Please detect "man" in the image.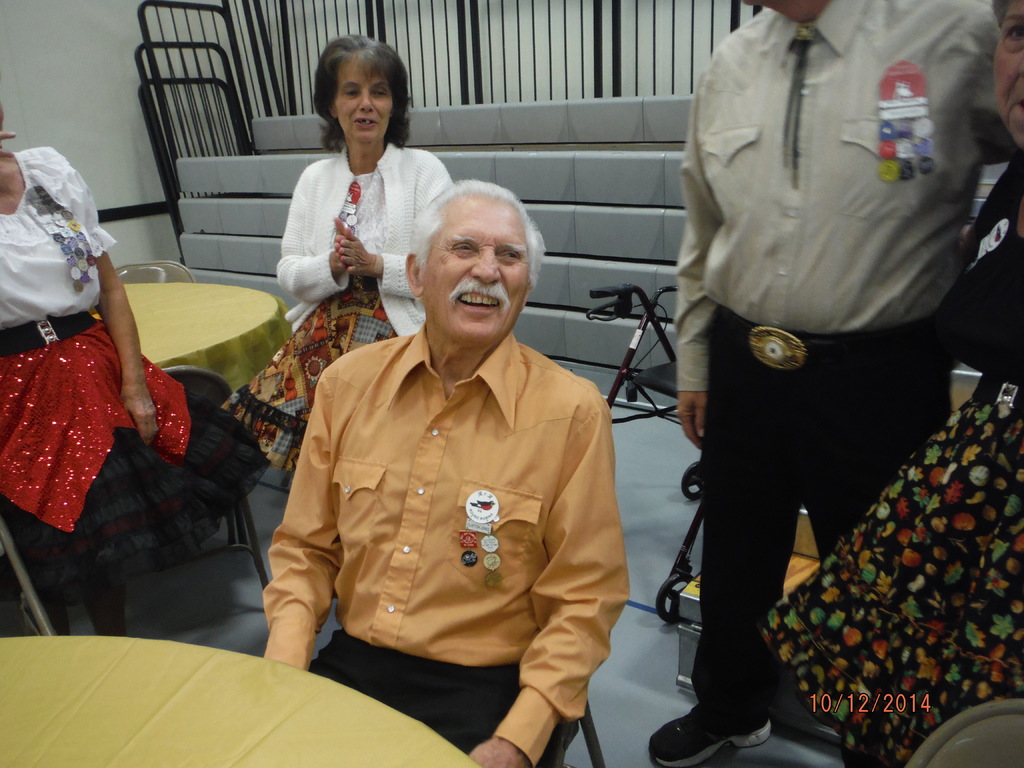
[257, 174, 635, 767].
